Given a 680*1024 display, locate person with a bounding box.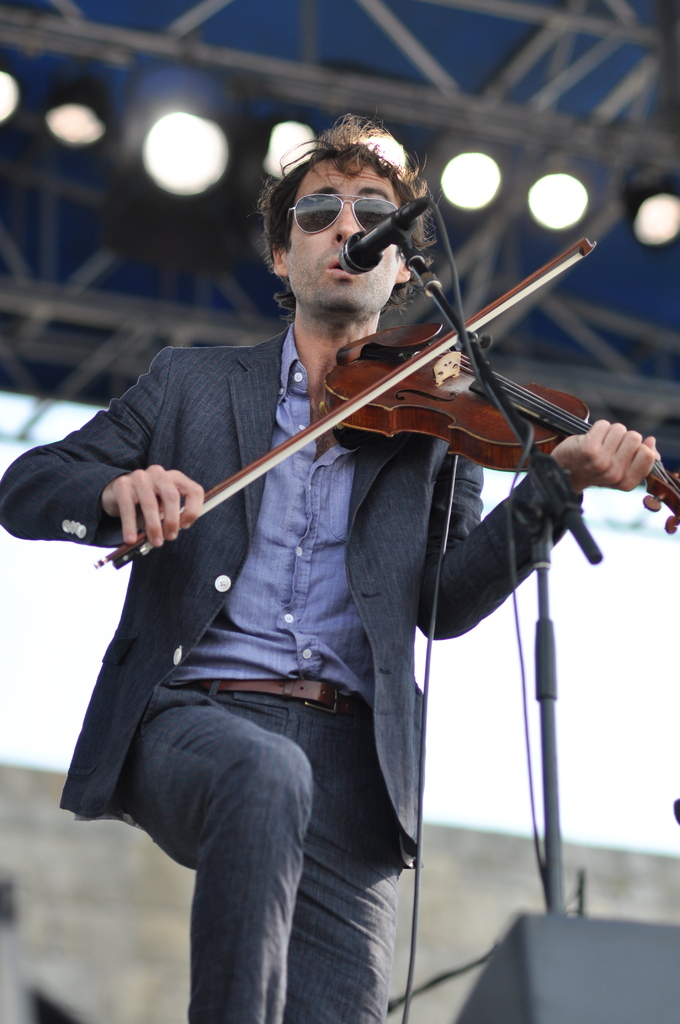
Located: 0,115,668,1023.
